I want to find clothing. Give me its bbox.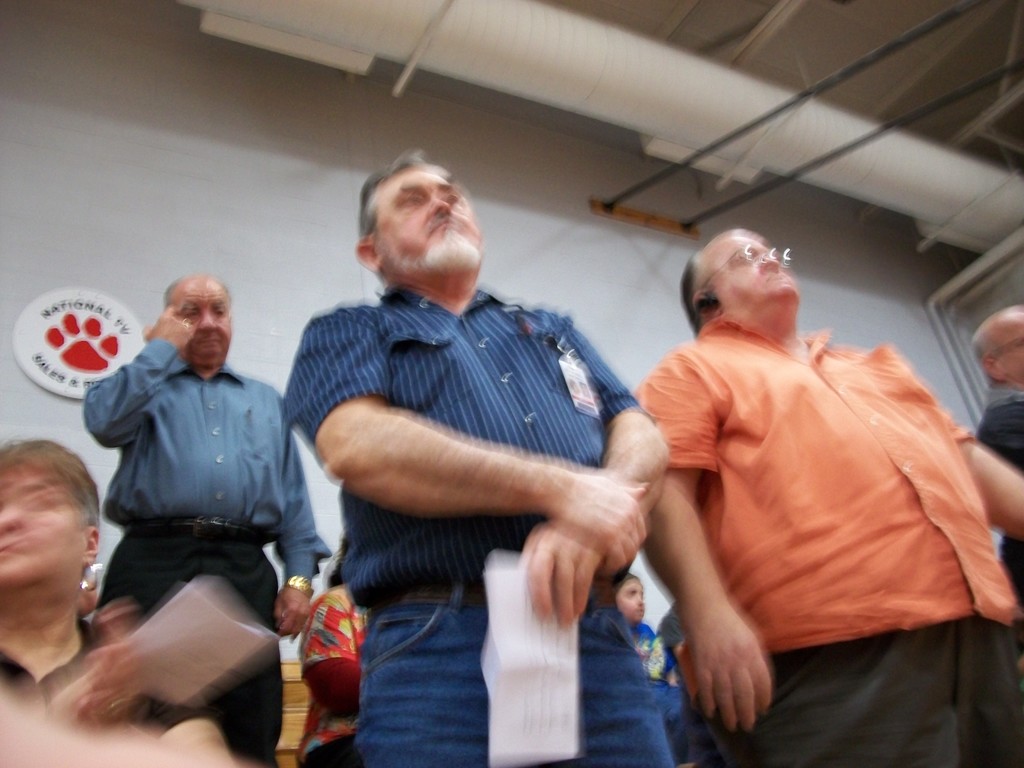
<region>0, 616, 186, 745</region>.
